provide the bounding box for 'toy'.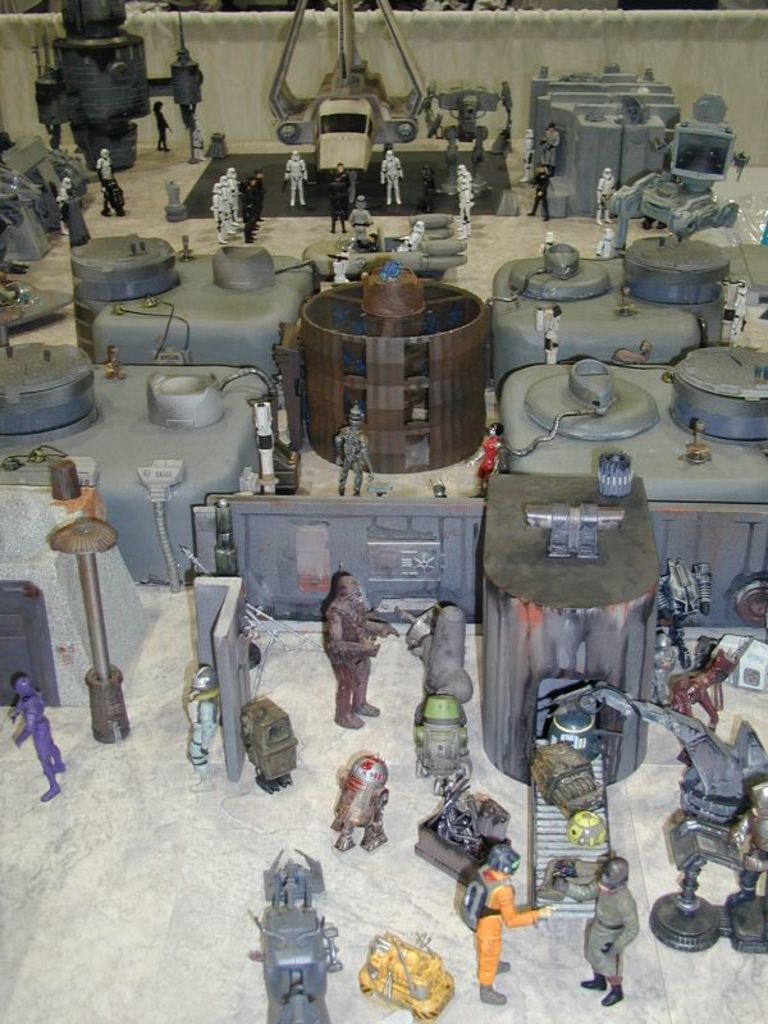
bbox=[320, 575, 399, 726].
